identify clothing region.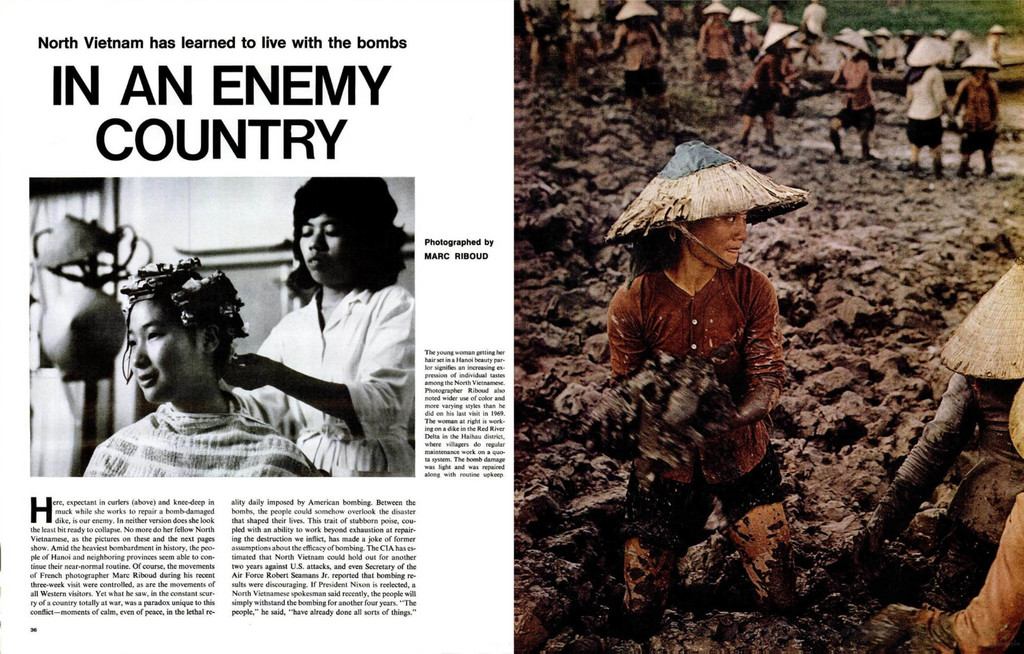
Region: 907:69:948:142.
